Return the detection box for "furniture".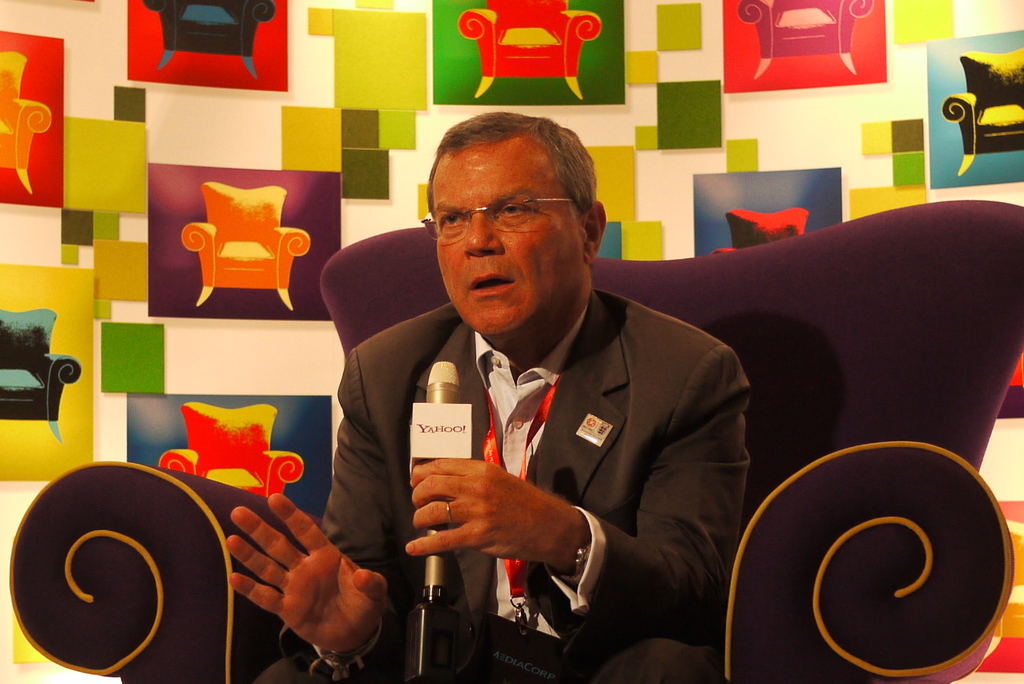
[x1=456, y1=0, x2=603, y2=102].
